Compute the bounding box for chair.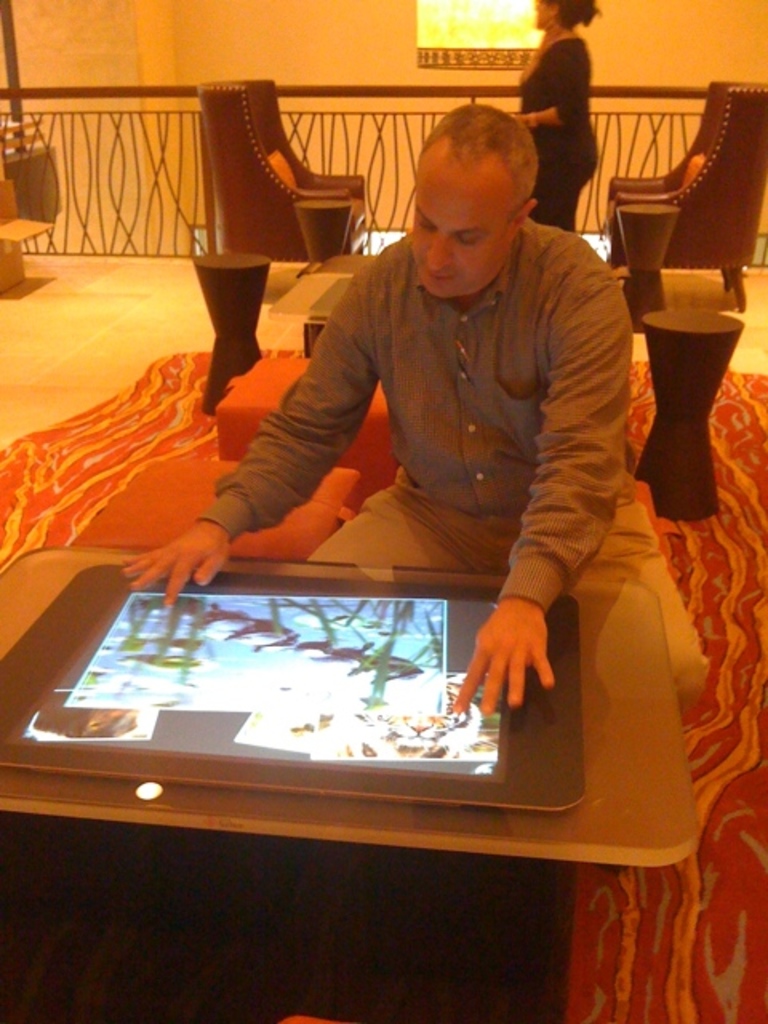
left=638, top=304, right=749, bottom=523.
